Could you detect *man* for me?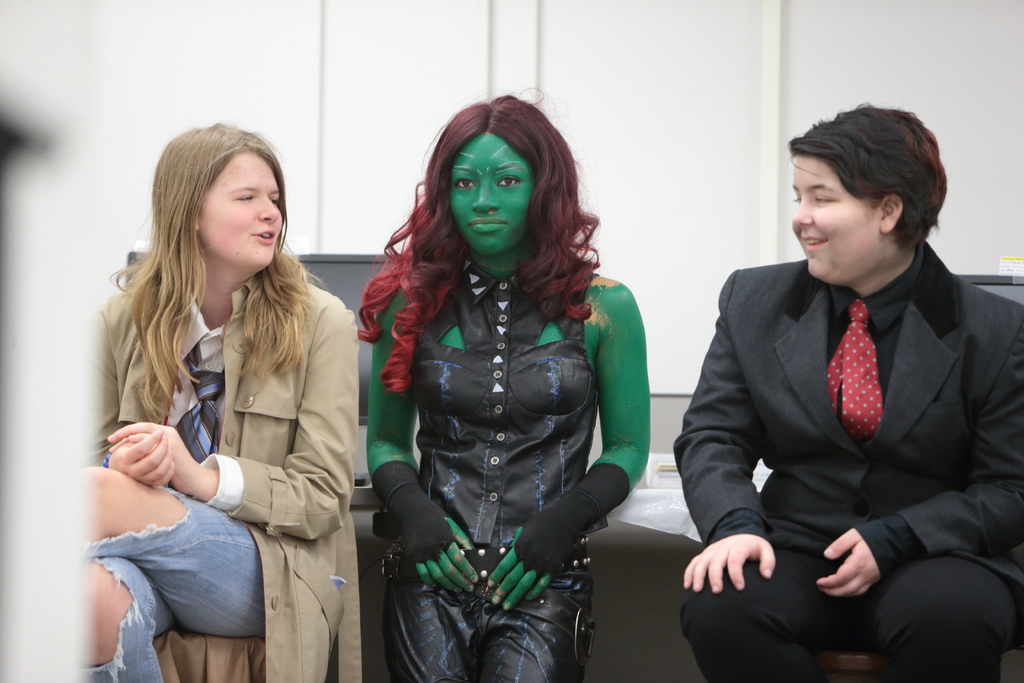
Detection result: [713, 92, 1012, 582].
